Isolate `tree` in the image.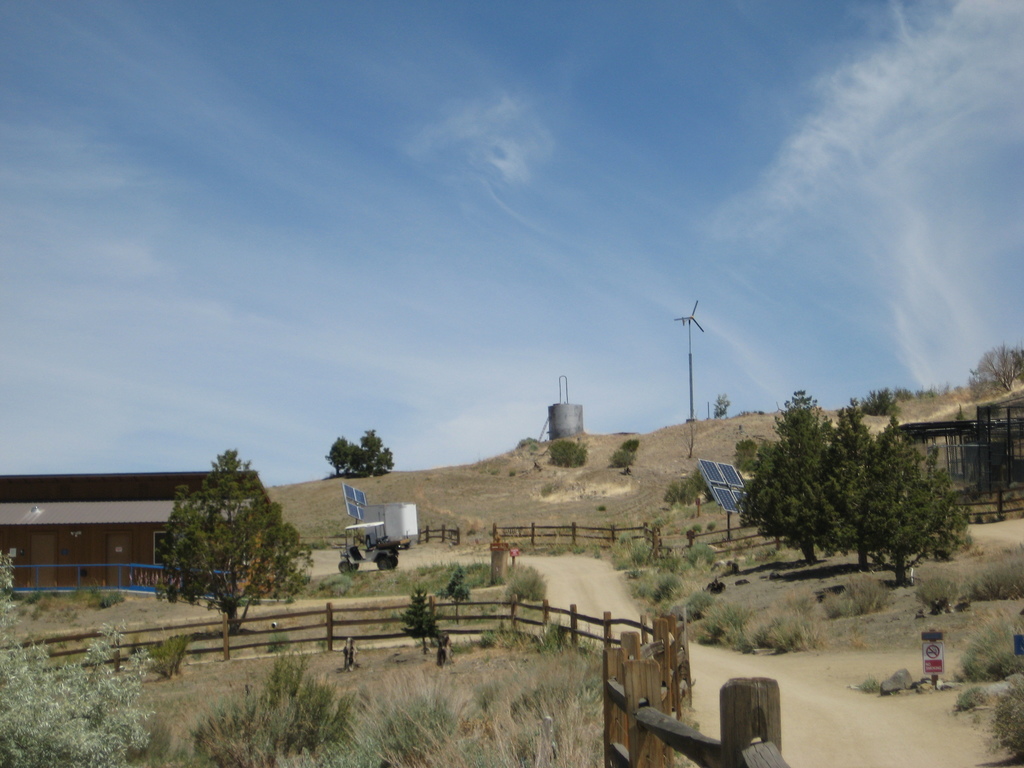
Isolated region: (left=539, top=438, right=596, bottom=474).
